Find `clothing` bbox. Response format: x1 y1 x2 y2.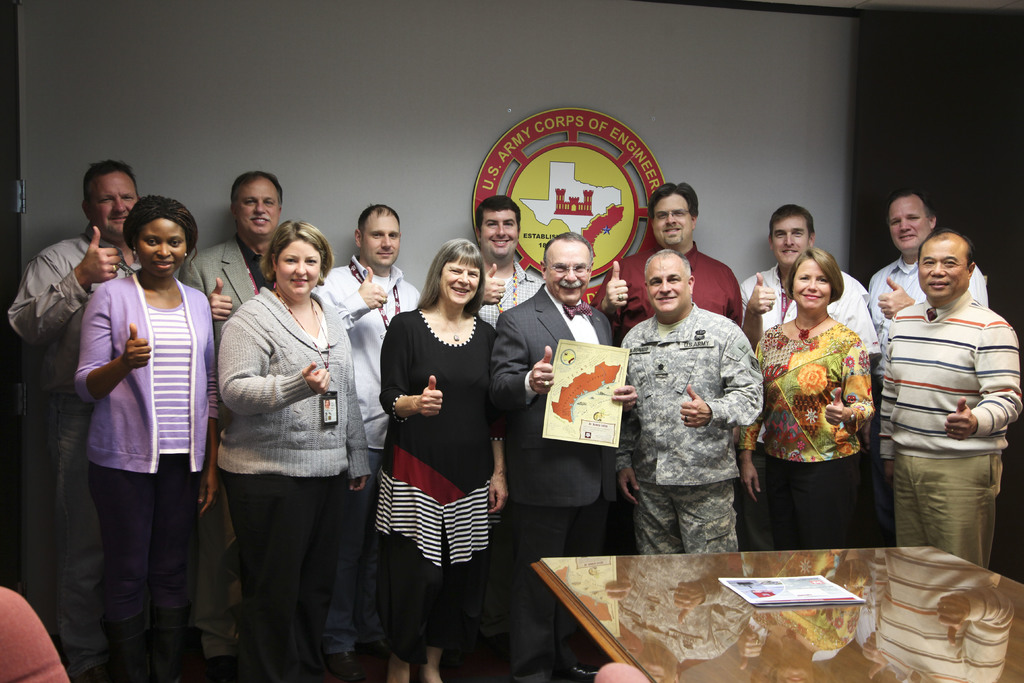
620 306 753 548.
